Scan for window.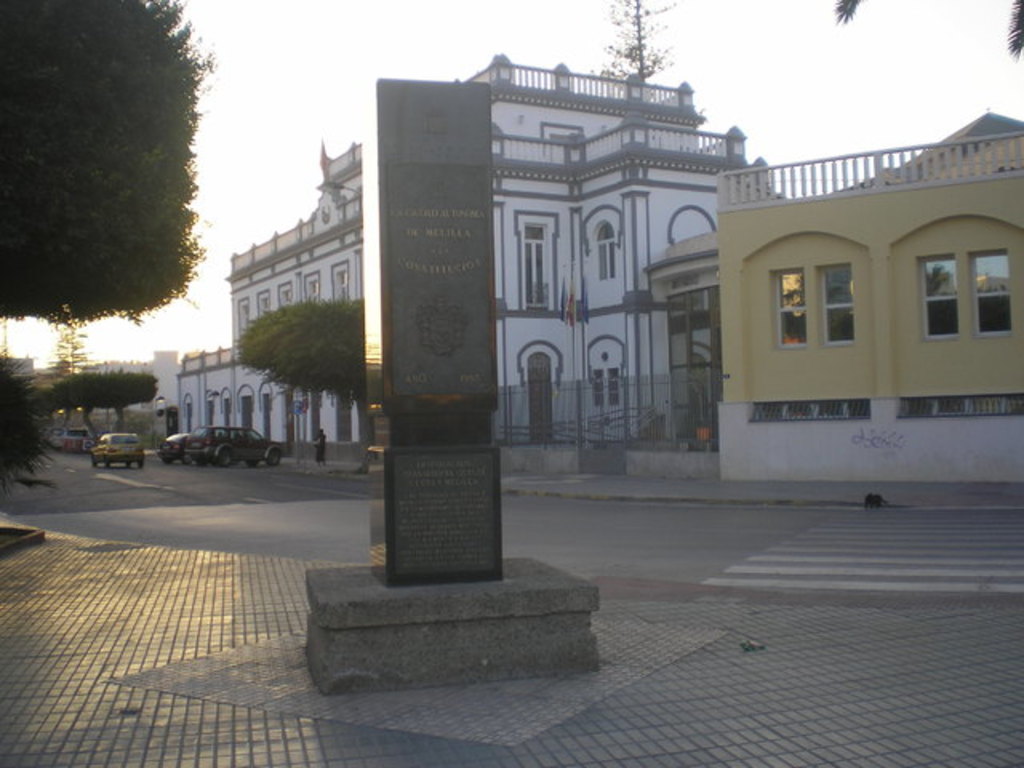
Scan result: pyautogui.locateOnScreen(594, 360, 608, 403).
